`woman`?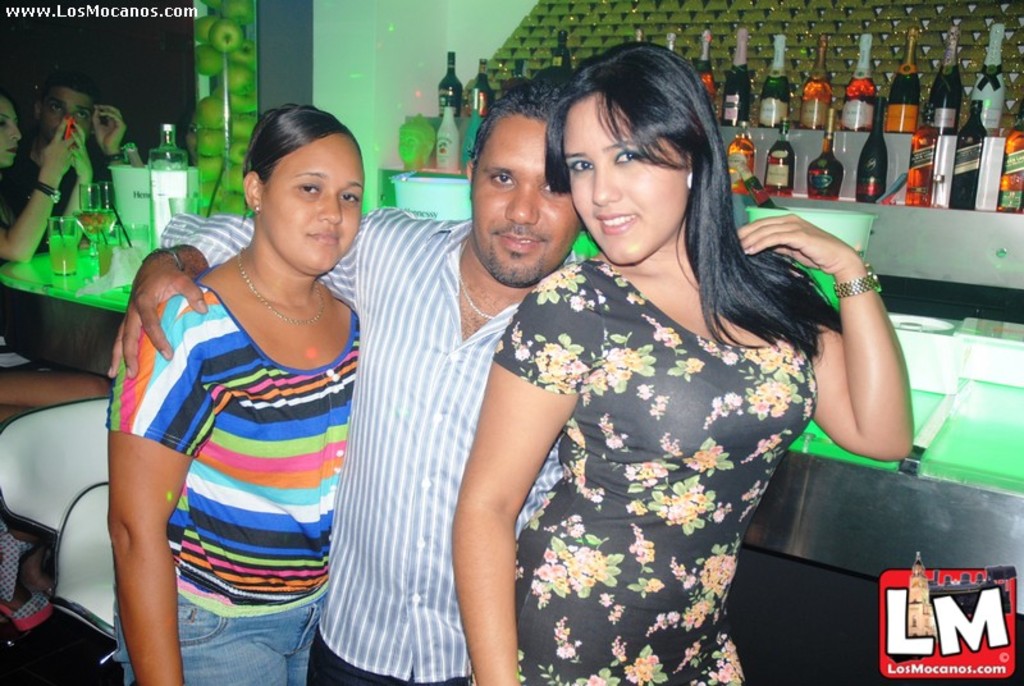
box=[102, 104, 365, 685]
